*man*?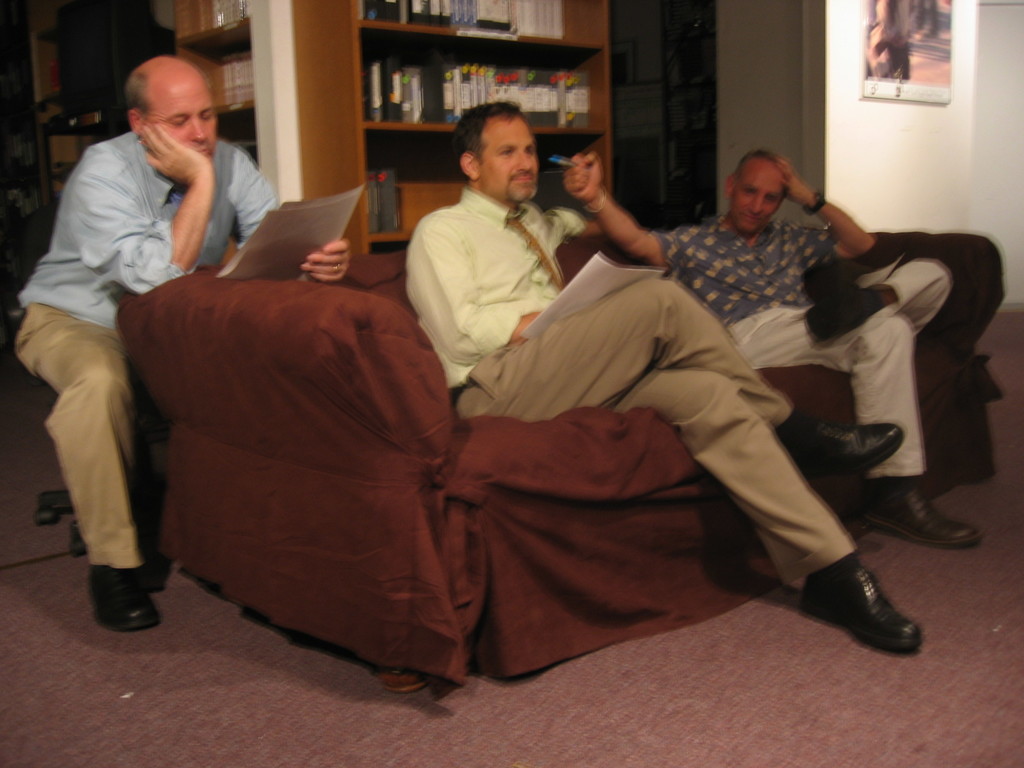
box=[561, 140, 989, 542]
